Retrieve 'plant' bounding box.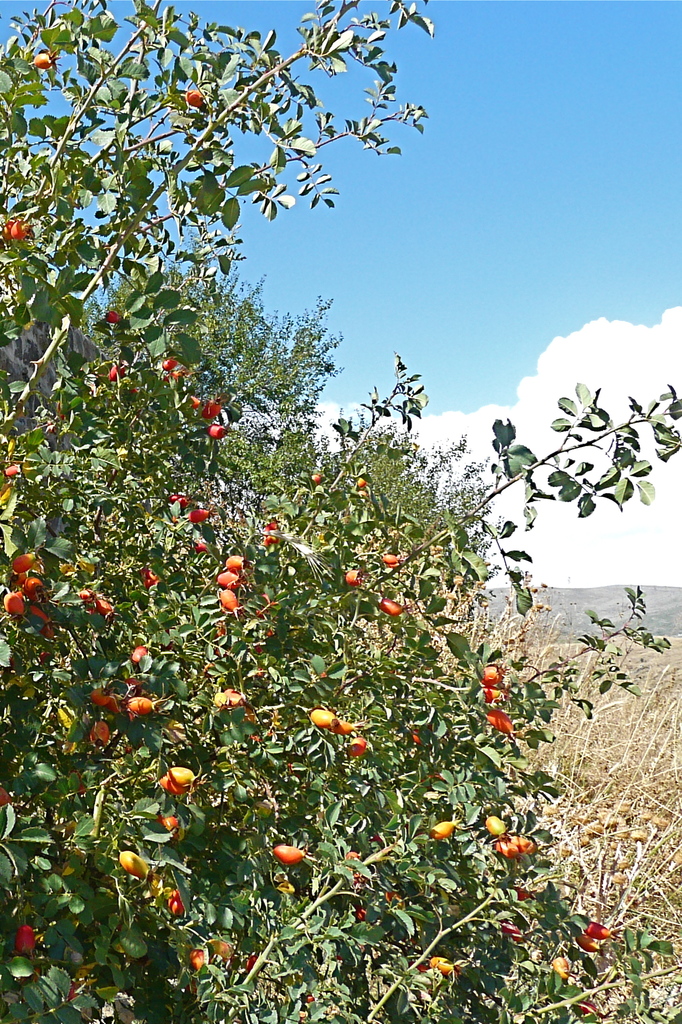
Bounding box: (0,0,681,1023).
